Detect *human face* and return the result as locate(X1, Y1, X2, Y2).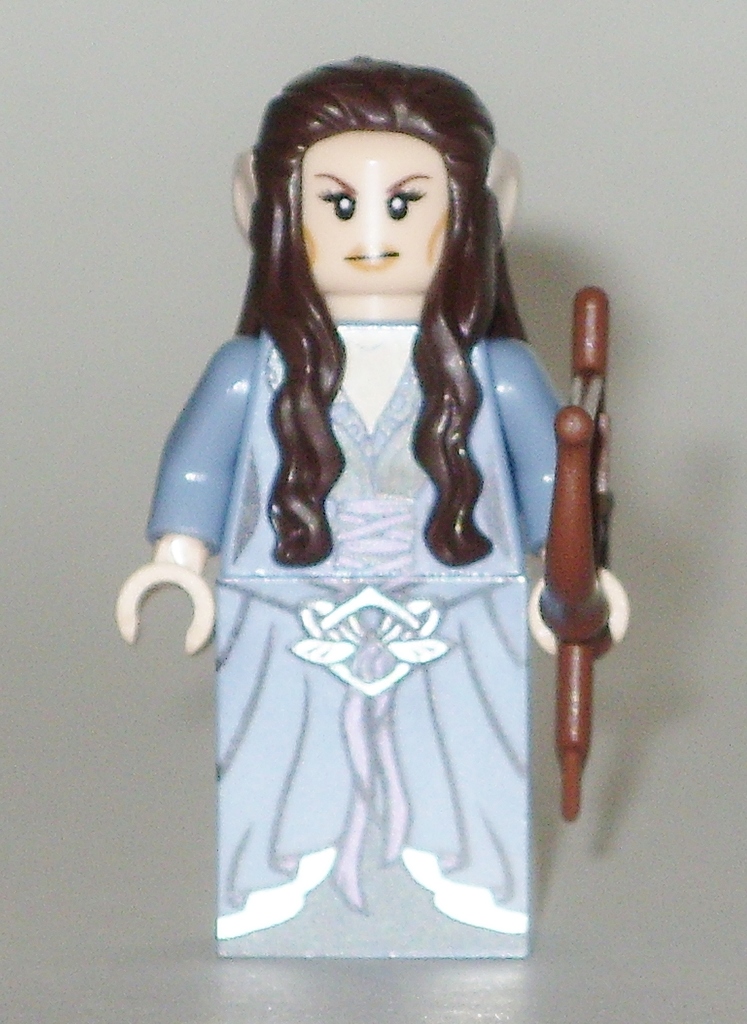
locate(303, 130, 451, 296).
